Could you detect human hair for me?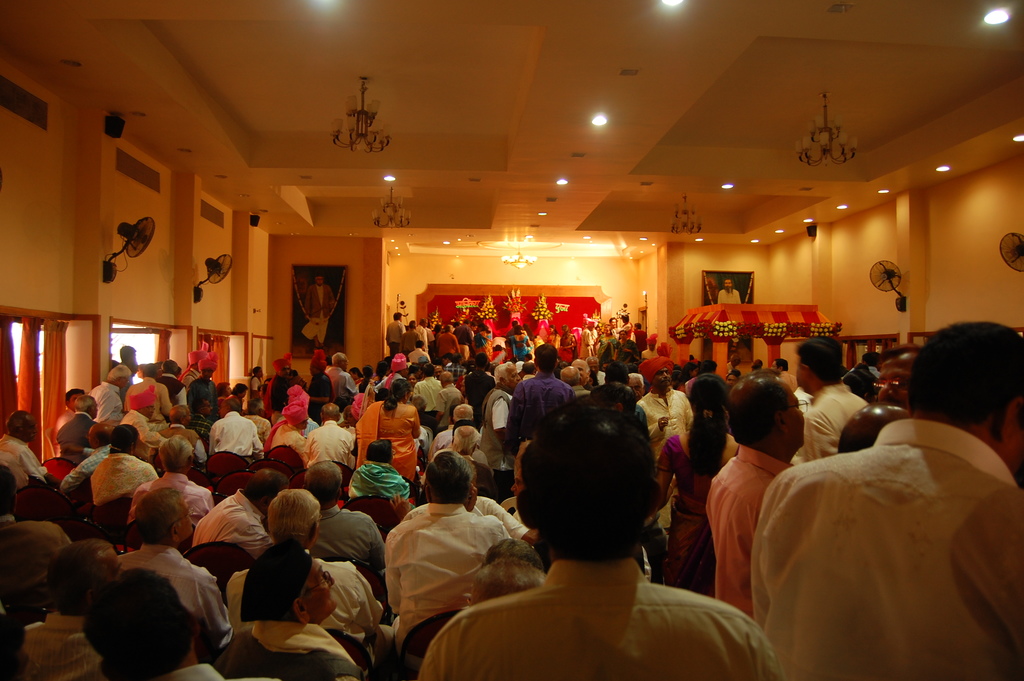
Detection result: Rect(0, 614, 28, 680).
